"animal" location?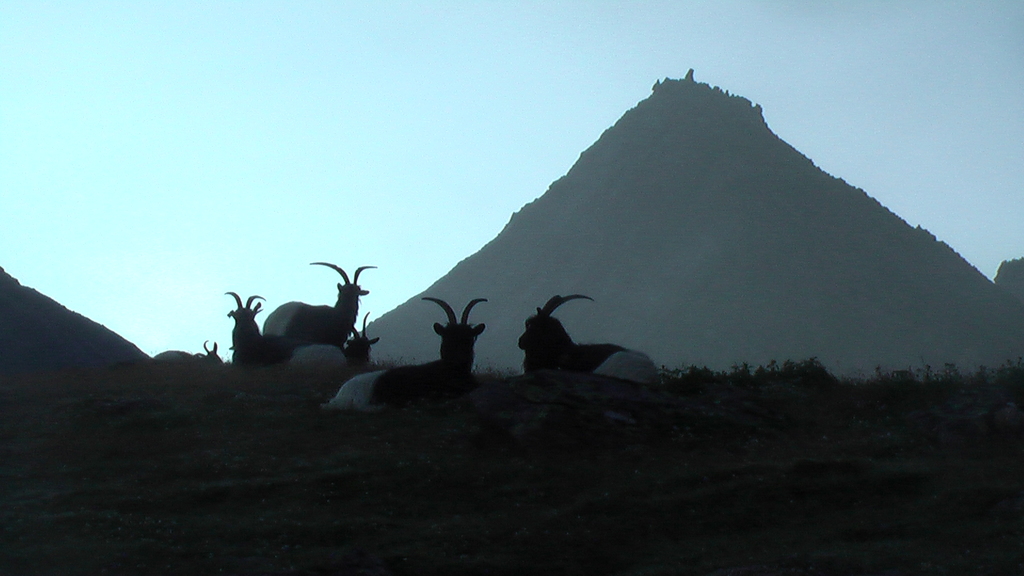
x1=514 y1=289 x2=669 y2=390
